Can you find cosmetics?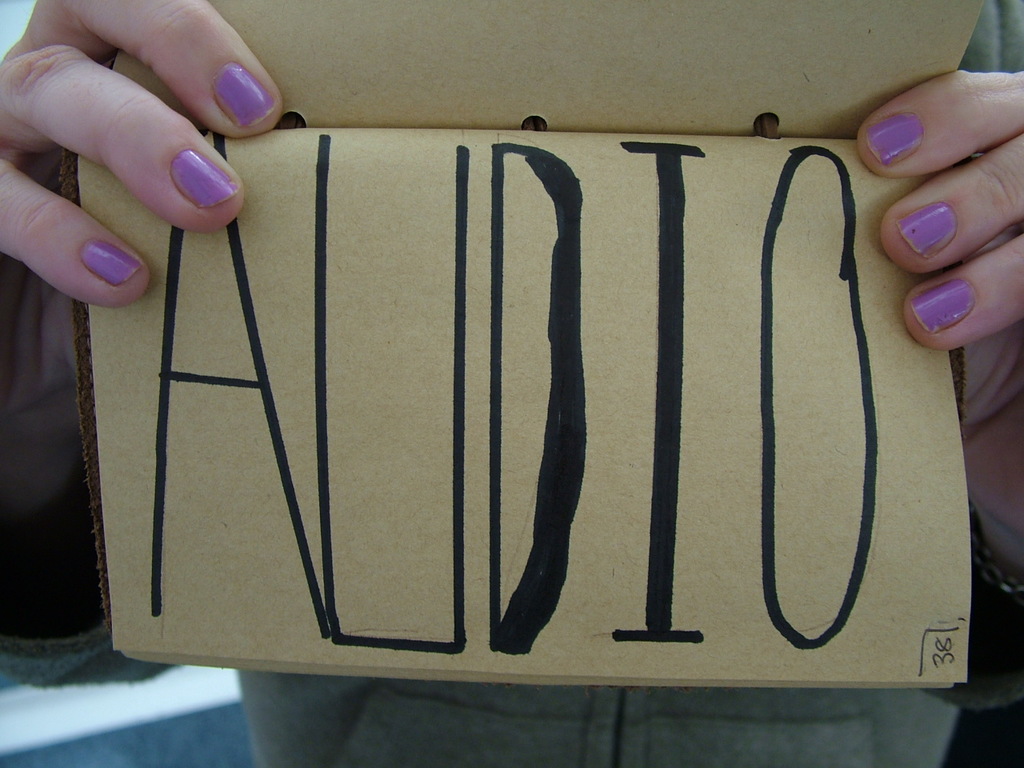
Yes, bounding box: crop(910, 265, 1007, 346).
